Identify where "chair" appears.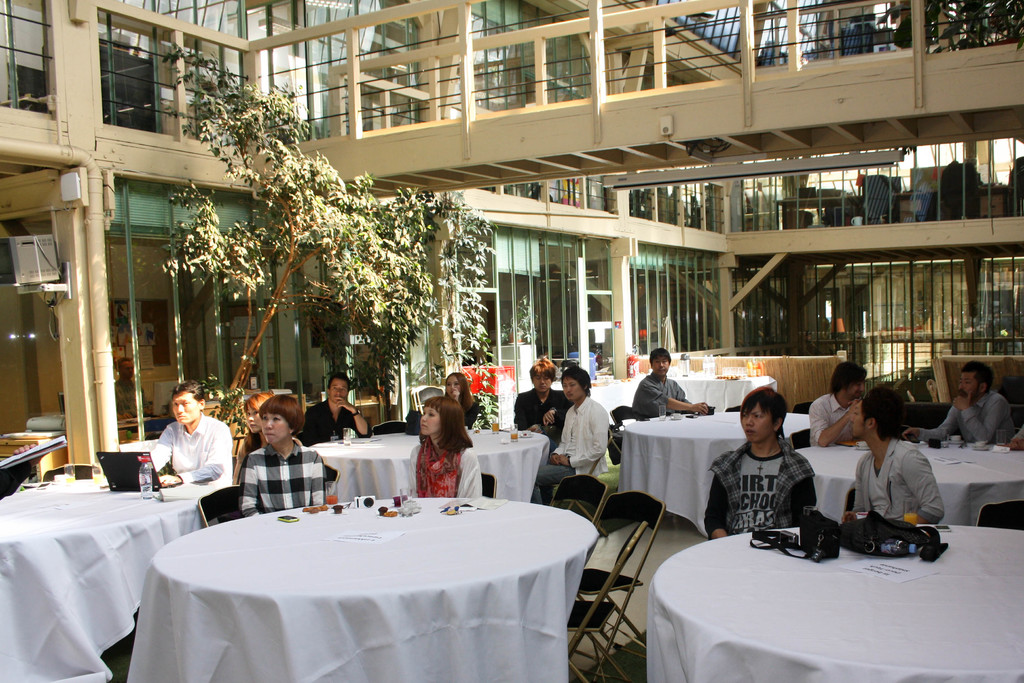
Appears at [787, 427, 813, 451].
